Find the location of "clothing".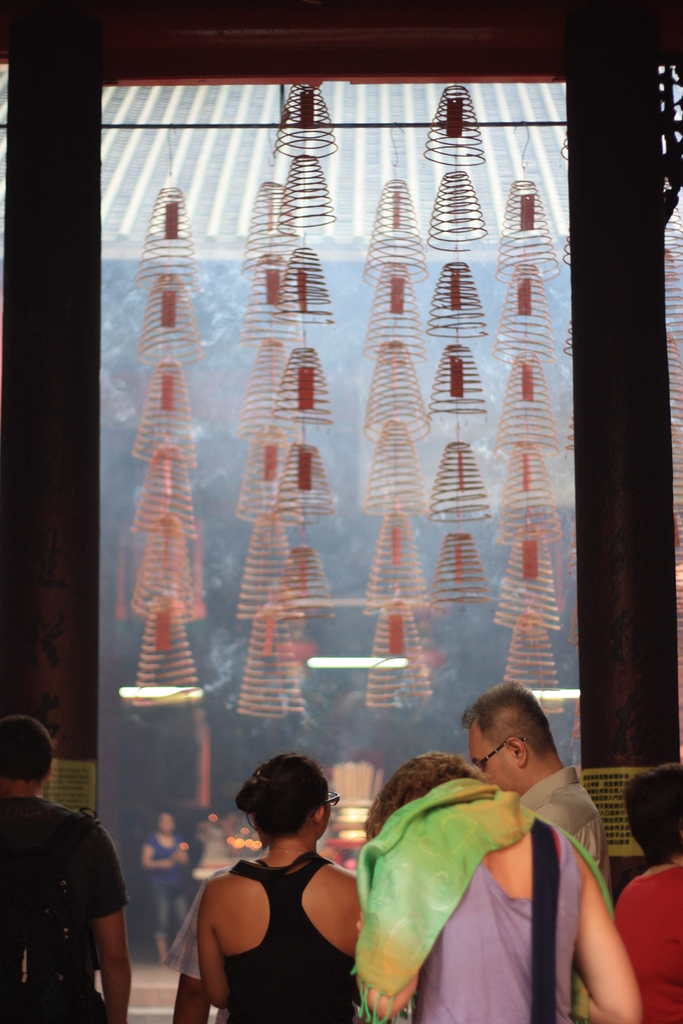
Location: <box>350,783,613,1023</box>.
